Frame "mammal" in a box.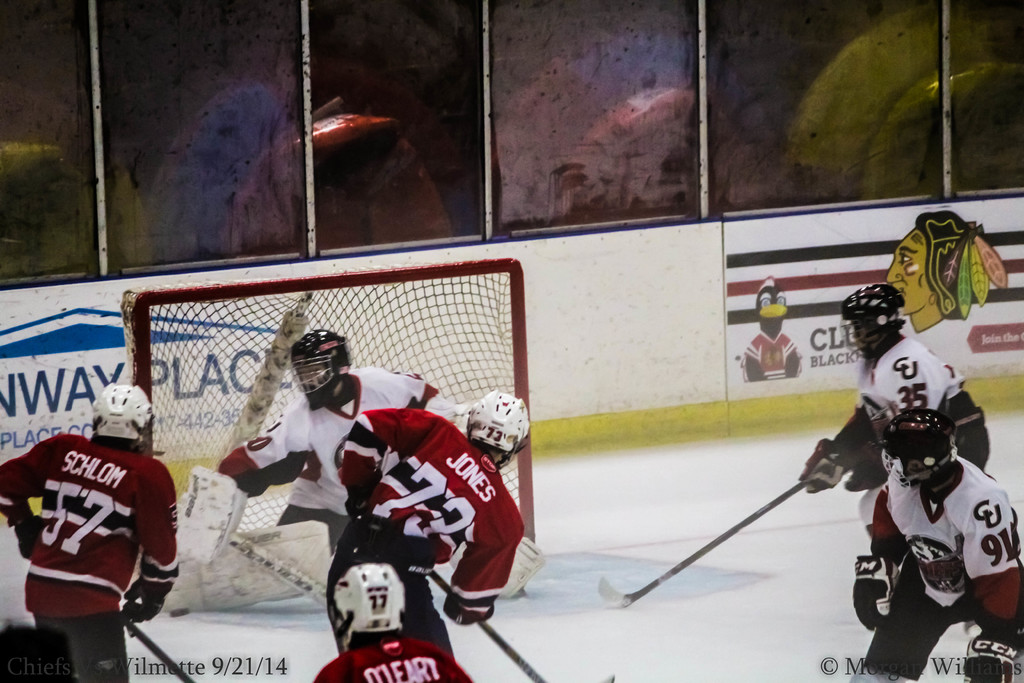
735, 273, 796, 388.
